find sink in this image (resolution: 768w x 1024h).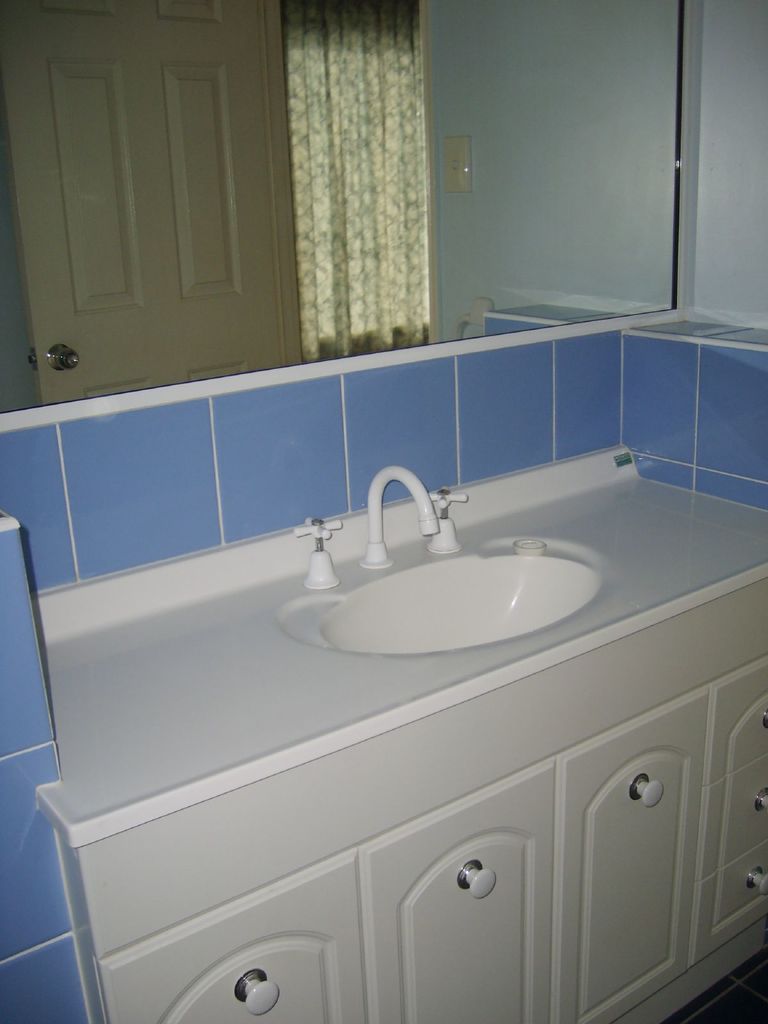
locate(252, 452, 751, 668).
